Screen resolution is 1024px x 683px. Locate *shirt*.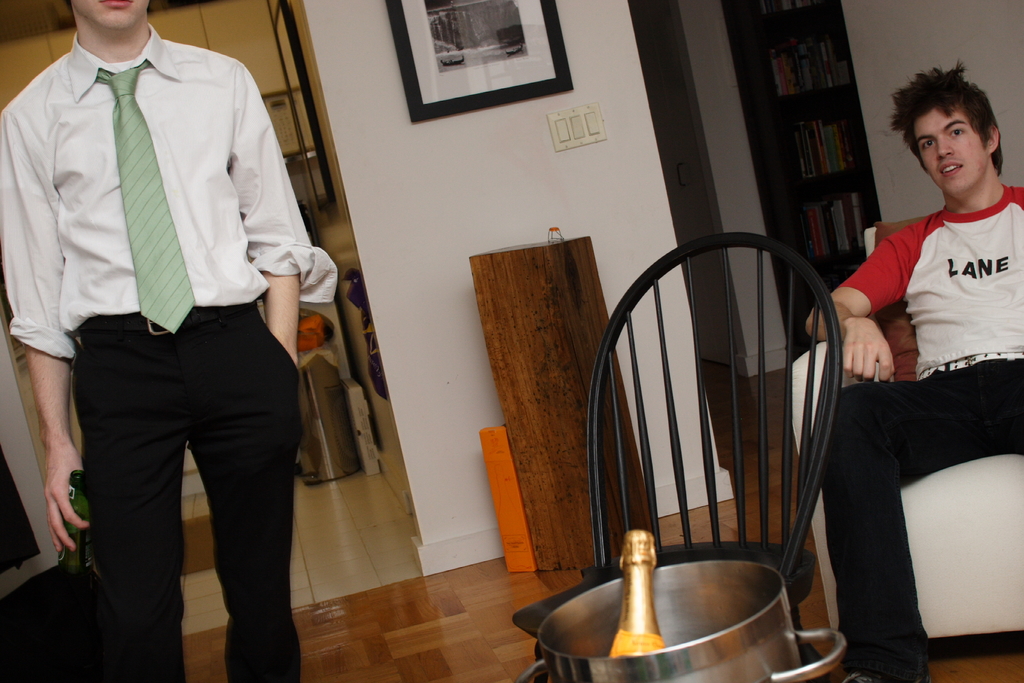
<bbox>0, 21, 340, 364</bbox>.
